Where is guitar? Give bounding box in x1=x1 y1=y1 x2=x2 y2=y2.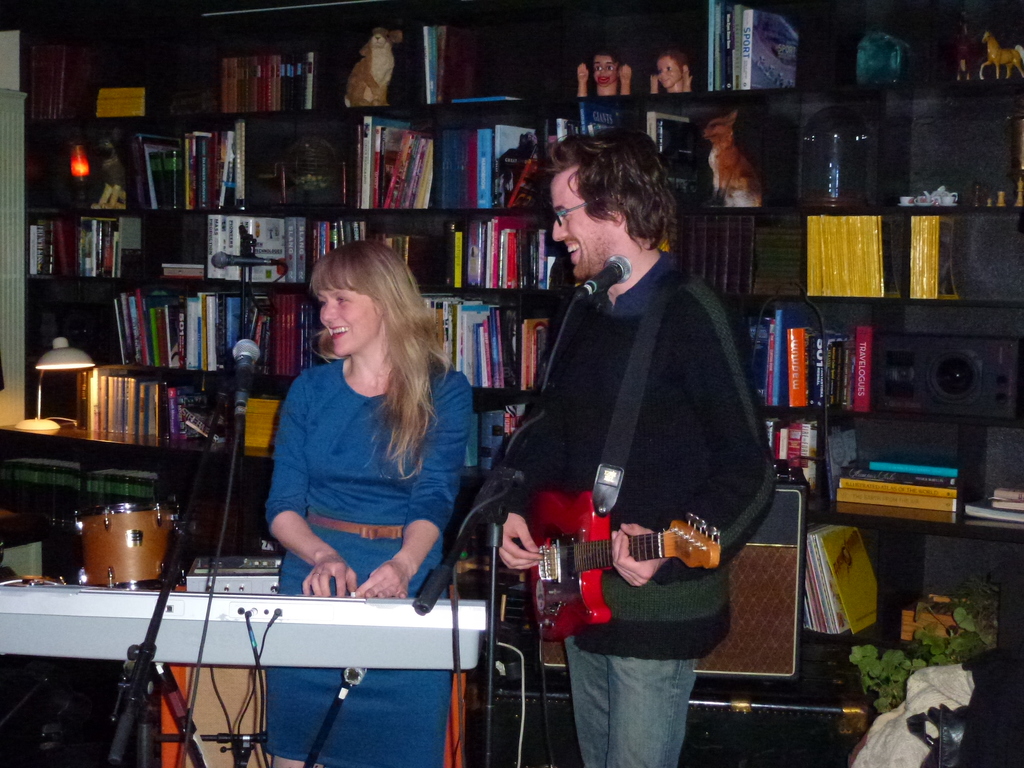
x1=525 y1=467 x2=722 y2=650.
